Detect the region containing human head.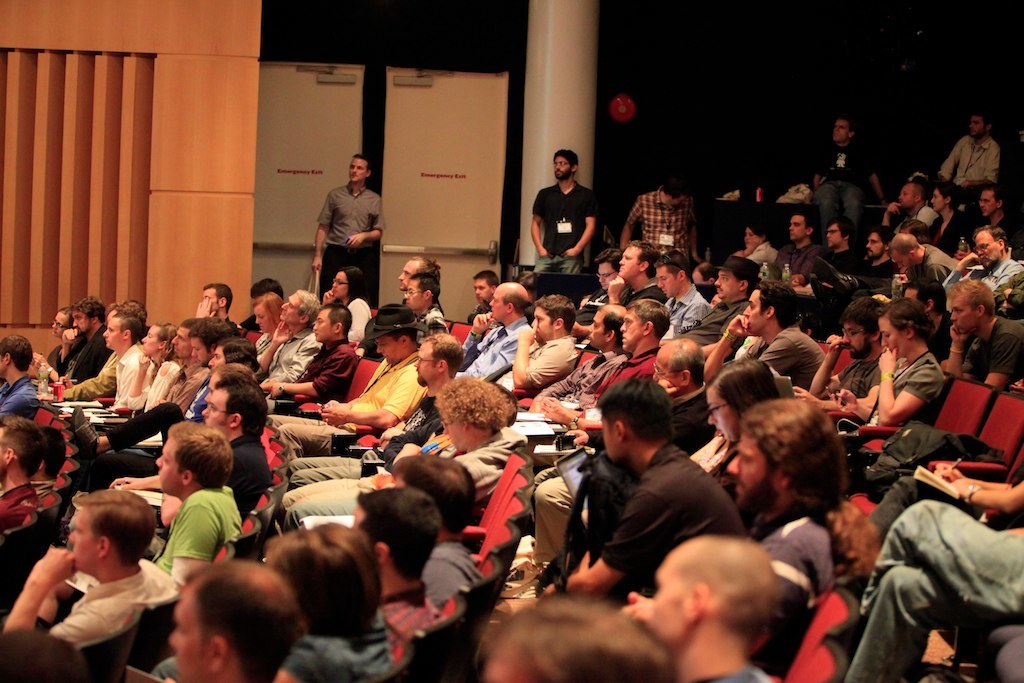
(693,262,719,285).
